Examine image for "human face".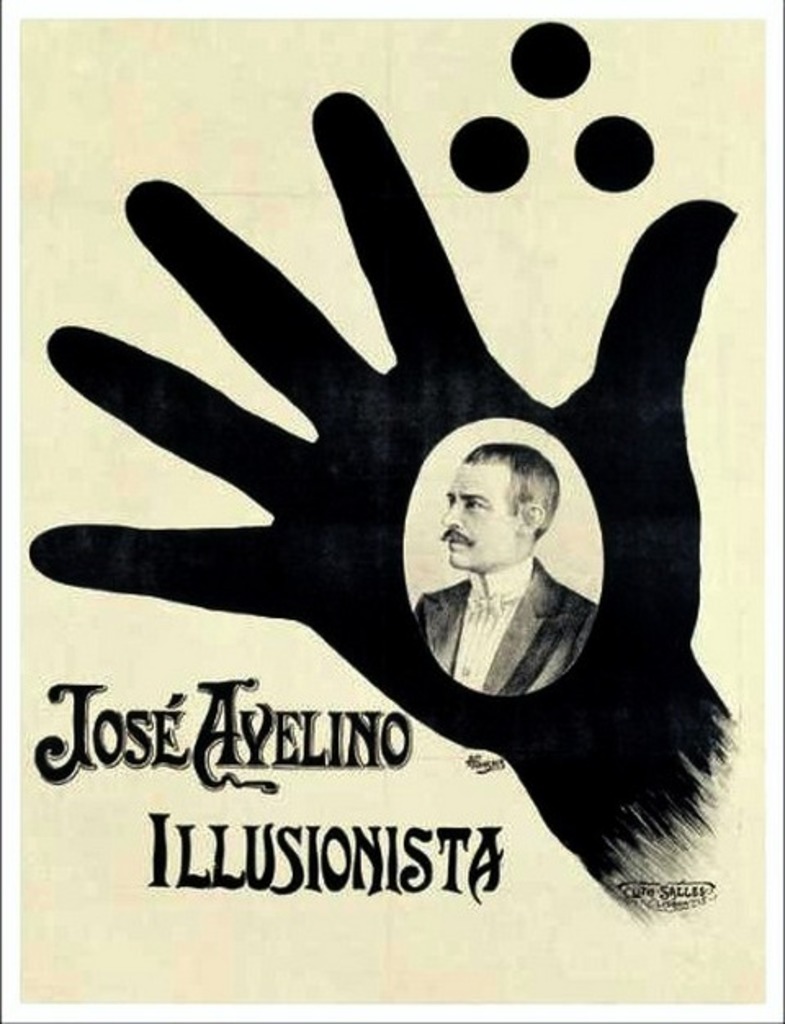
Examination result: {"left": 443, "top": 466, "right": 518, "bottom": 574}.
